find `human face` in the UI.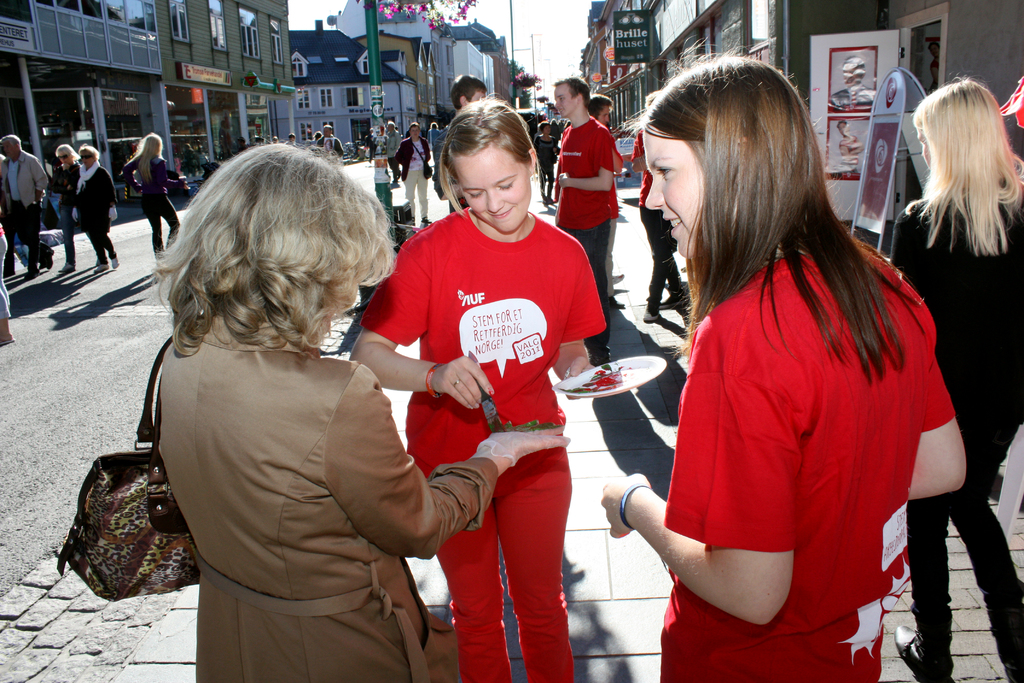
UI element at (556,83,580,117).
